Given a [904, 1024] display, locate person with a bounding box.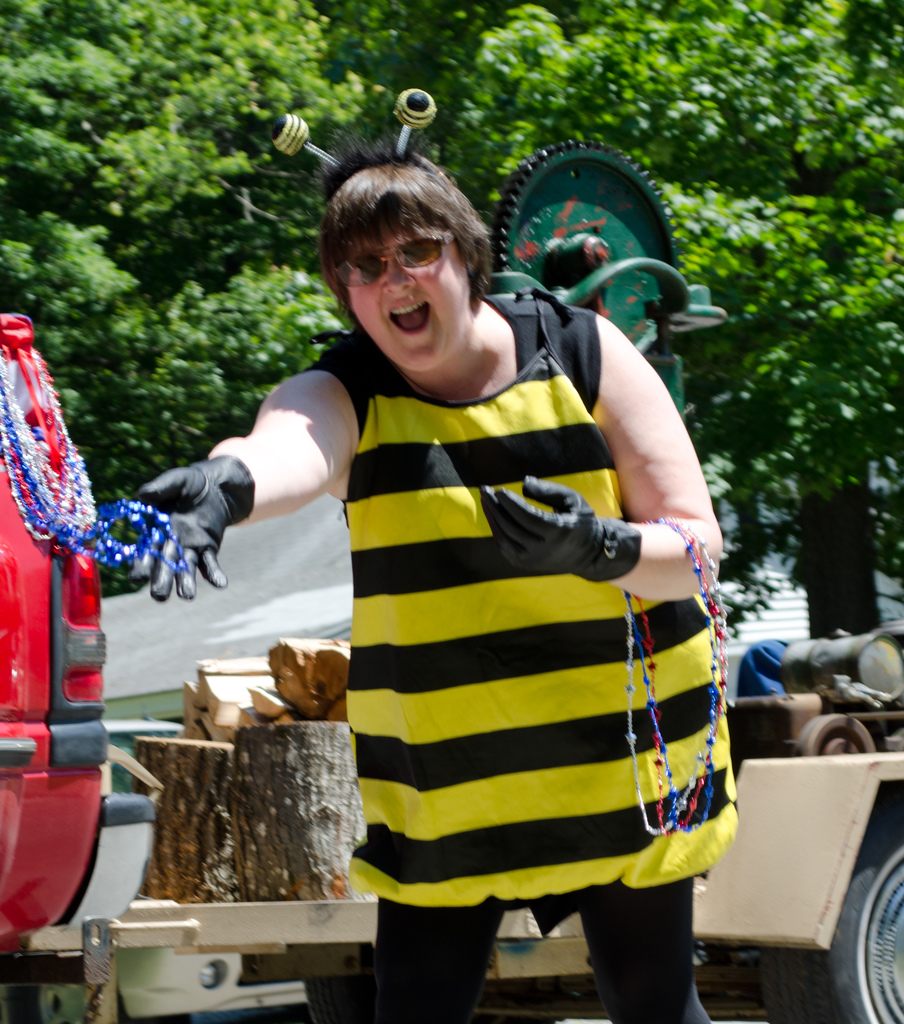
Located: detection(228, 131, 726, 988).
